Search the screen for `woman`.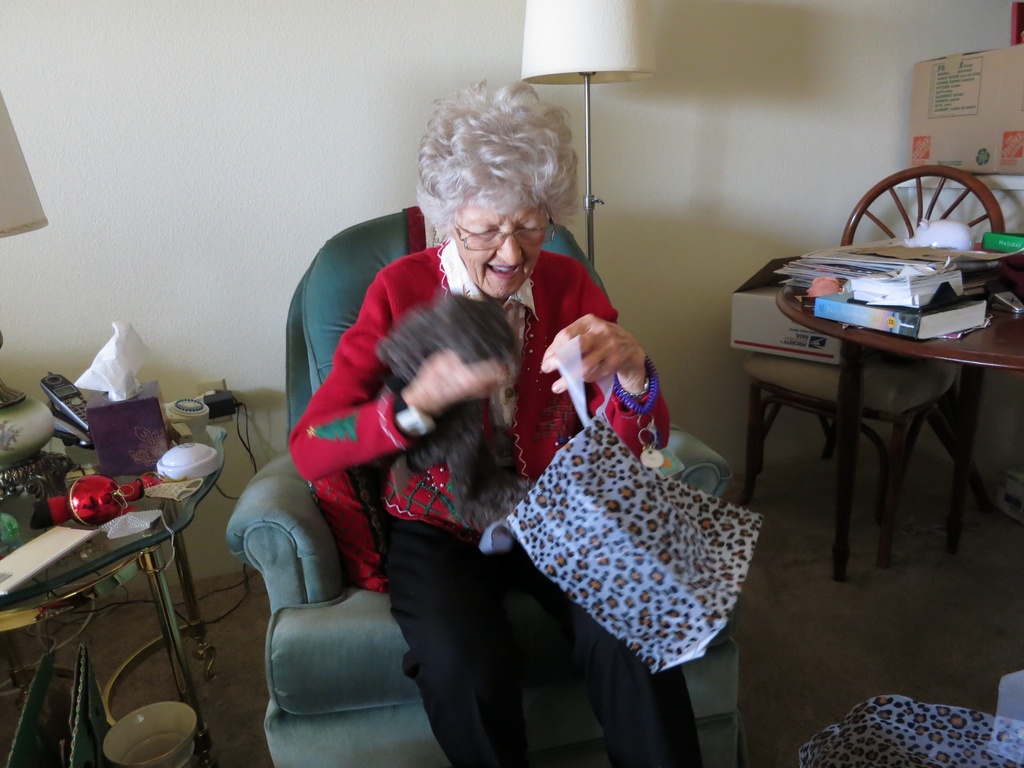
Found at Rect(285, 81, 700, 767).
